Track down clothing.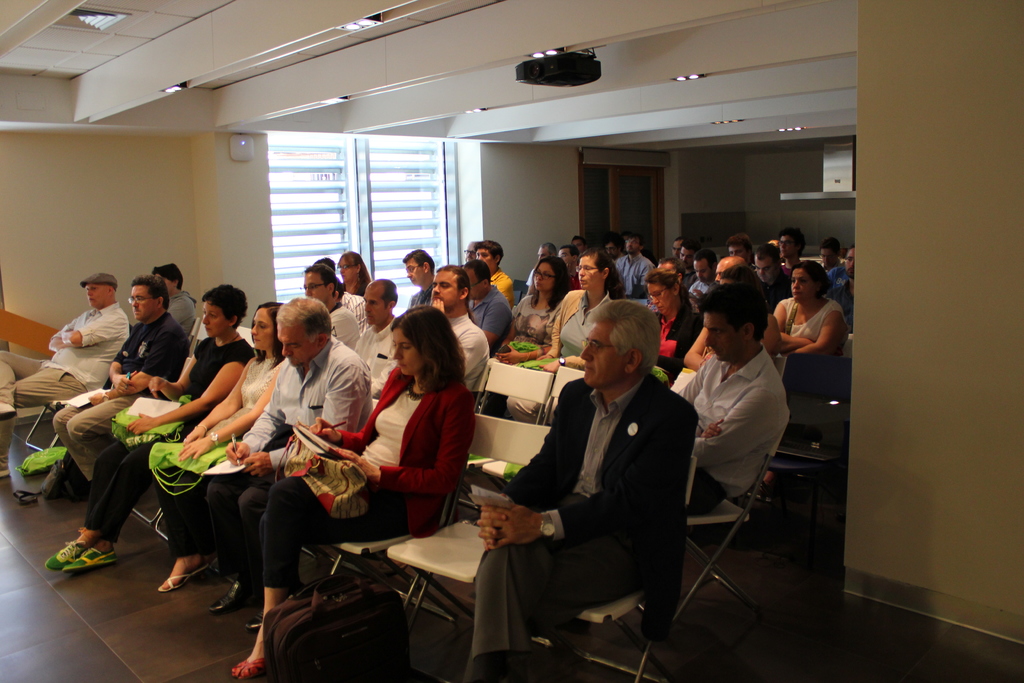
Tracked to 779, 290, 844, 359.
